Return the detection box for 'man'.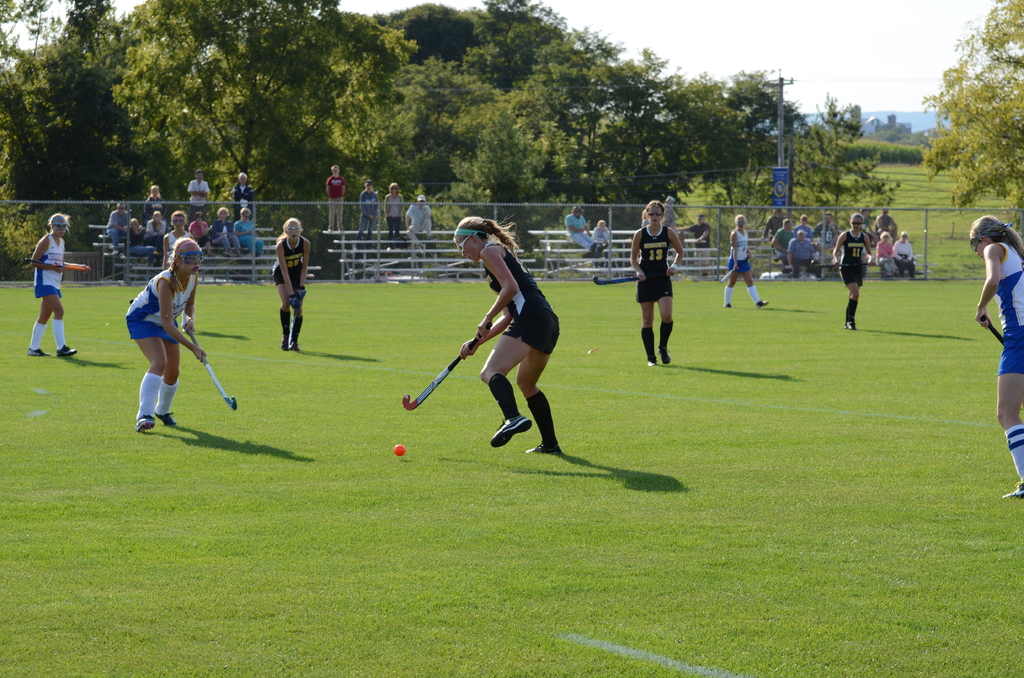
box(783, 230, 820, 278).
